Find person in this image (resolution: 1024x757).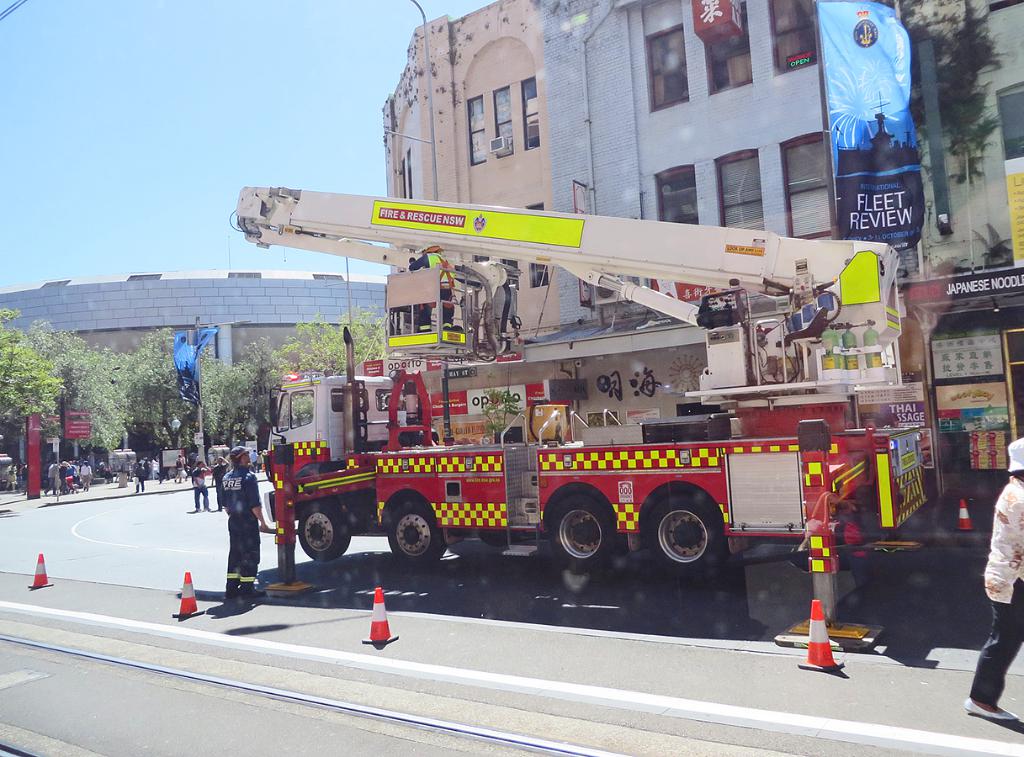
bbox=[210, 456, 229, 511].
